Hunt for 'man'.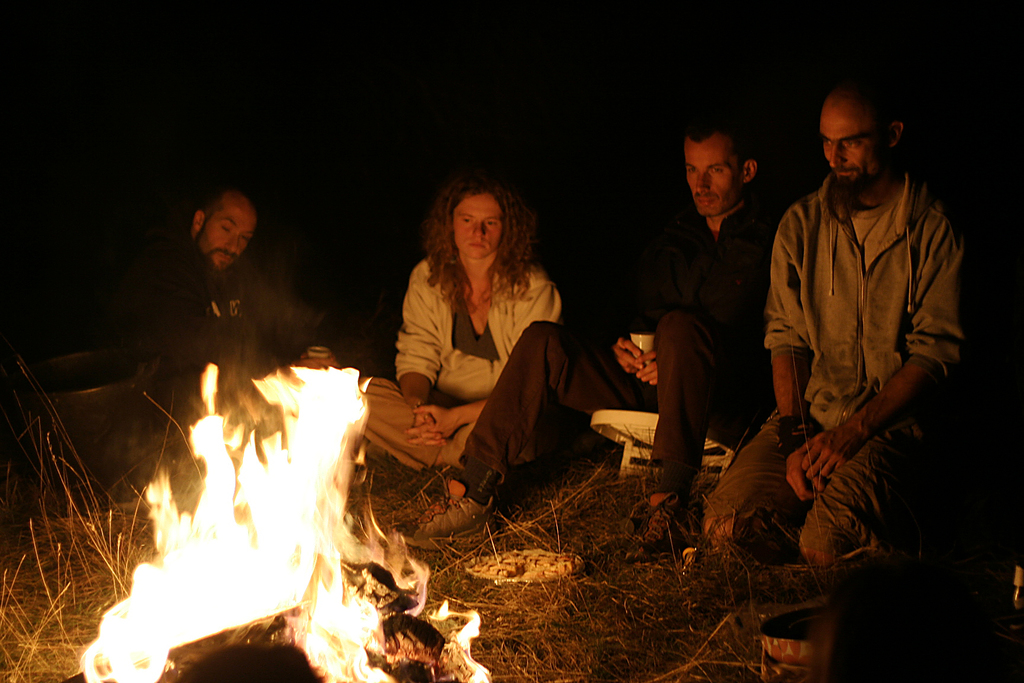
Hunted down at 131,182,344,447.
